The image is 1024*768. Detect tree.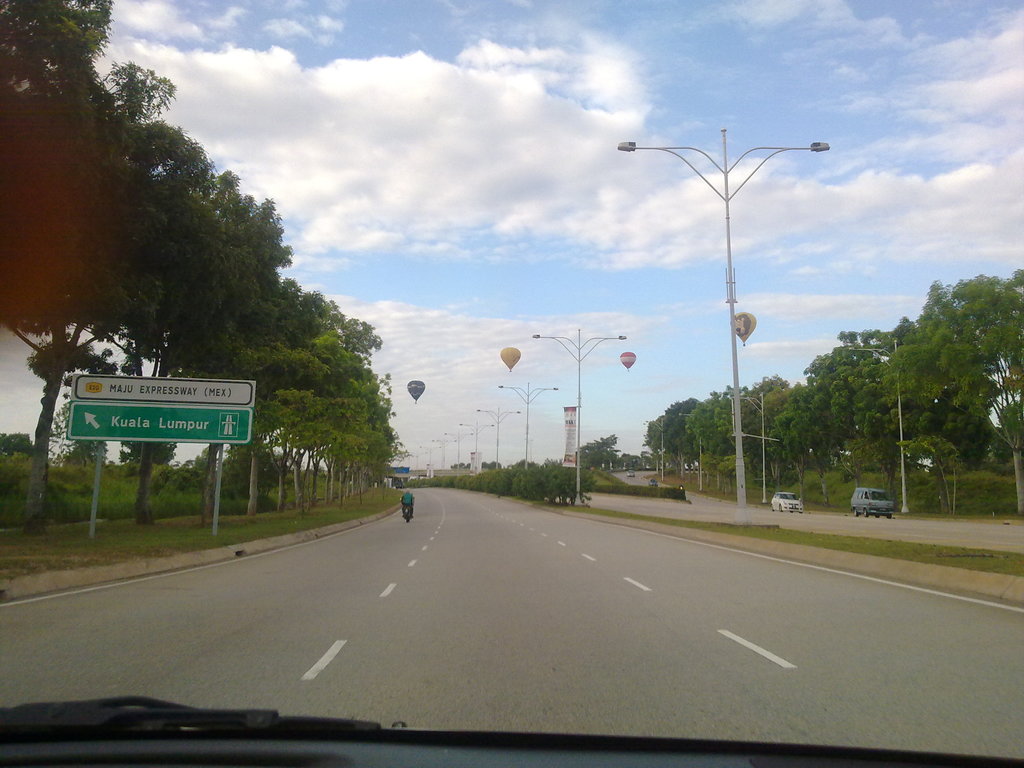
Detection: [left=872, top=299, right=950, bottom=456].
